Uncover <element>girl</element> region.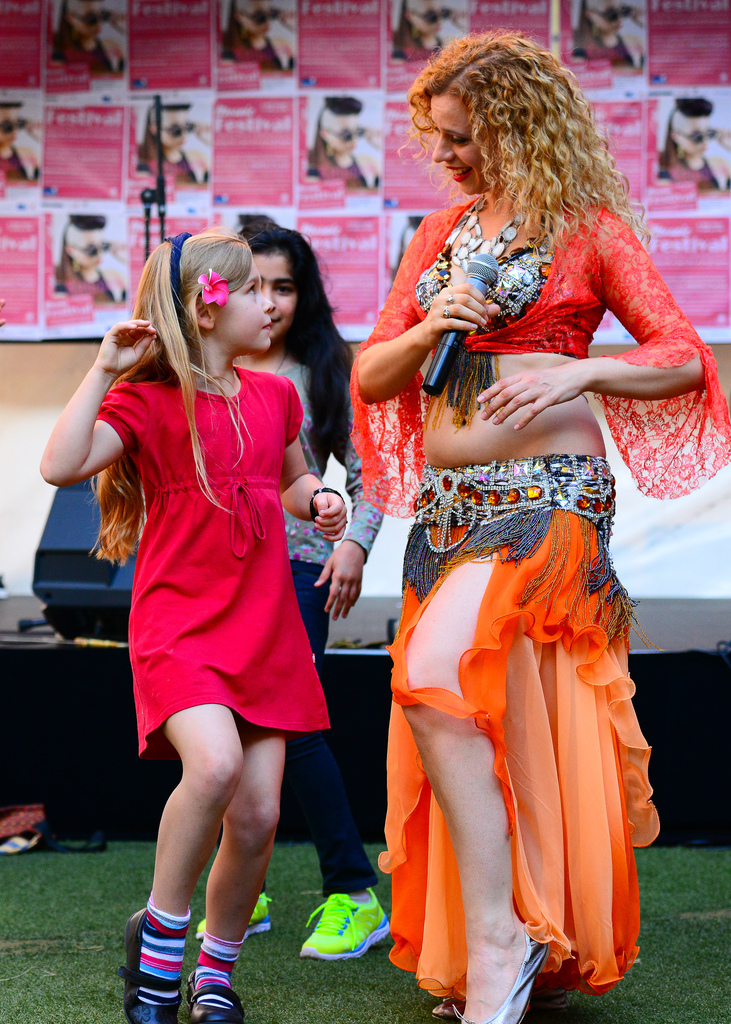
Uncovered: select_region(349, 17, 730, 1023).
